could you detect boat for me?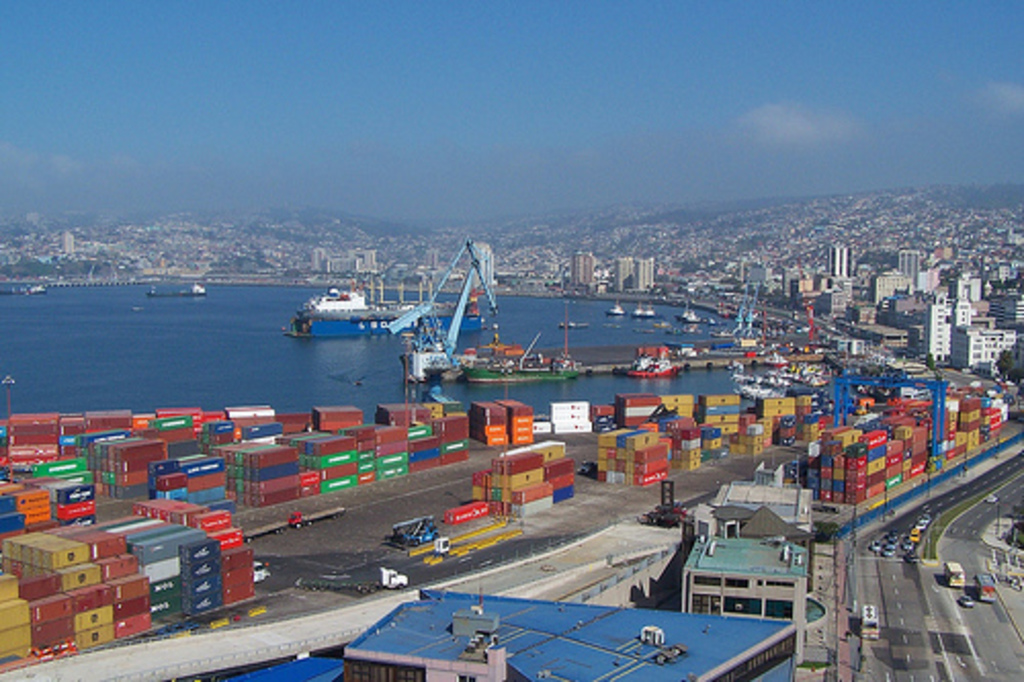
Detection result: left=606, top=295, right=623, bottom=313.
